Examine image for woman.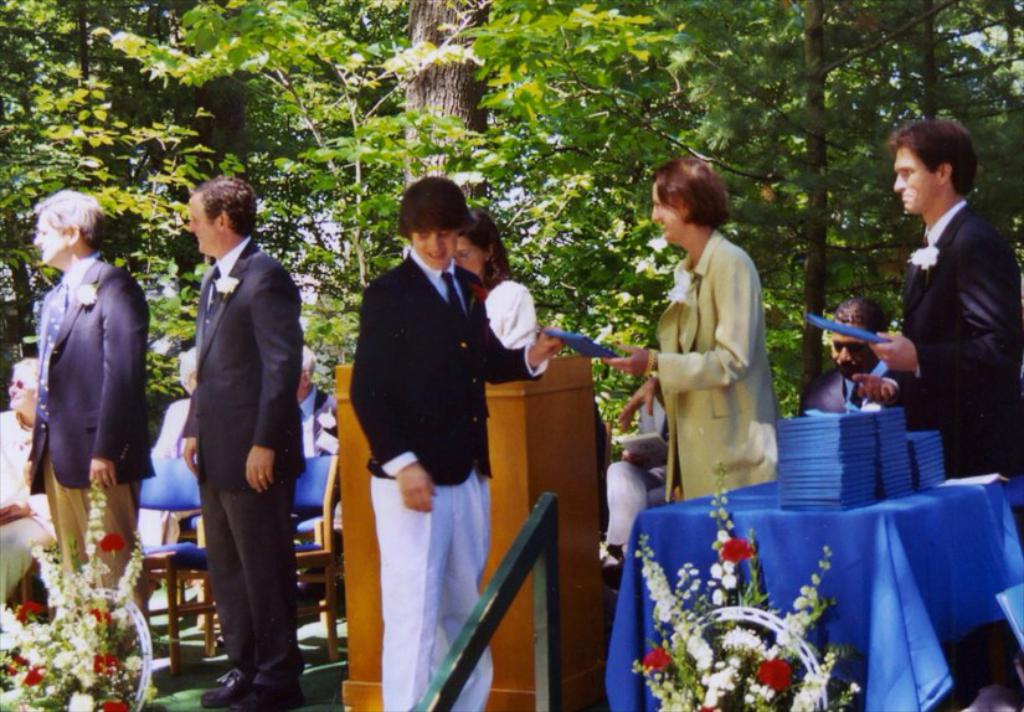
Examination result: (459,208,530,303).
